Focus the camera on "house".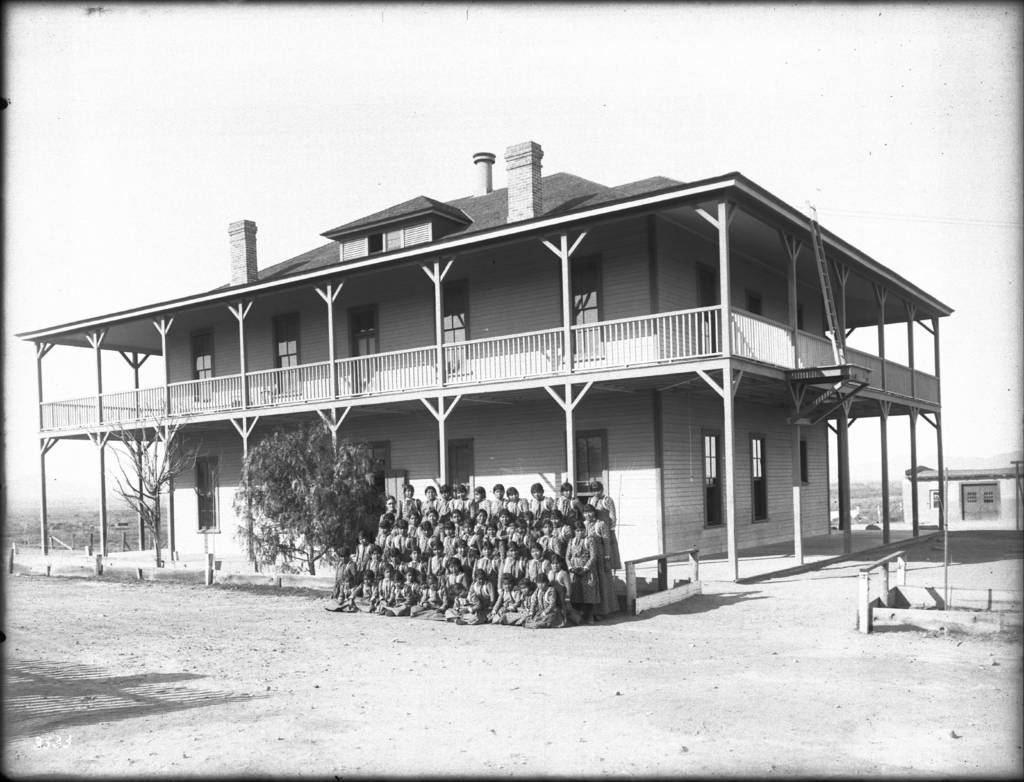
Focus region: box(904, 462, 1023, 528).
